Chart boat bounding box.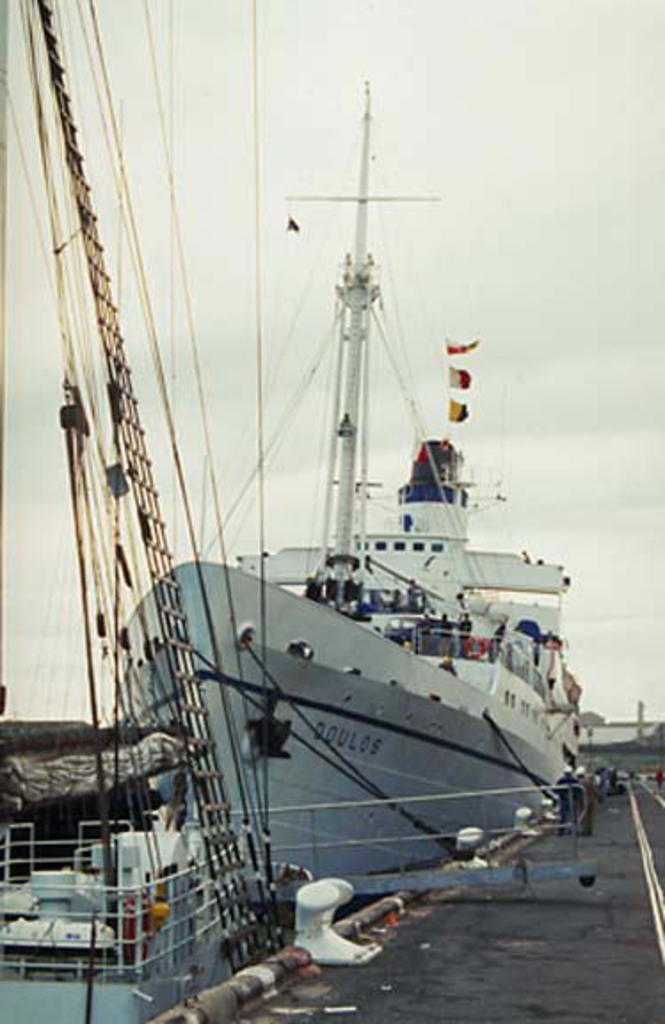
Charted: 105,66,654,972.
